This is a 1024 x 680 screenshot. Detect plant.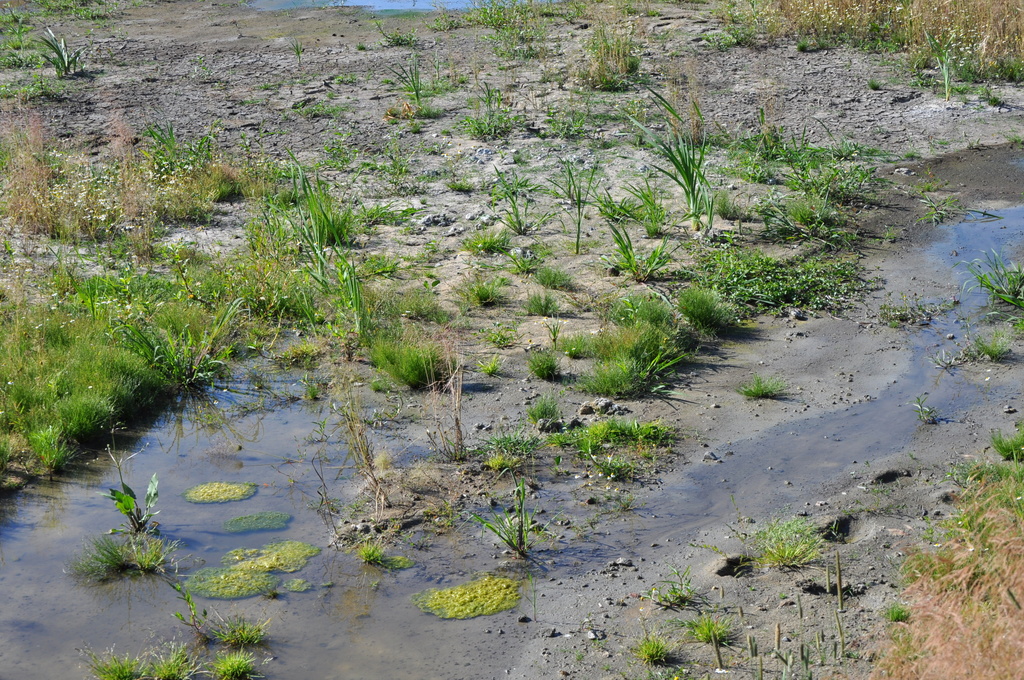
514:284:561:316.
